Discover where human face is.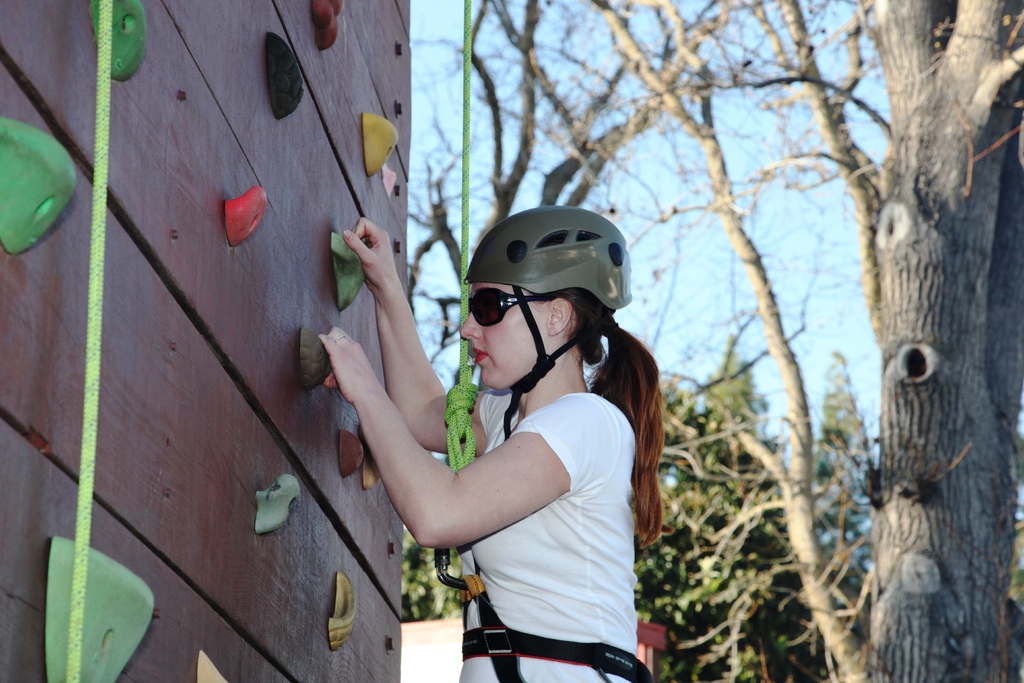
Discovered at 458, 279, 547, 388.
